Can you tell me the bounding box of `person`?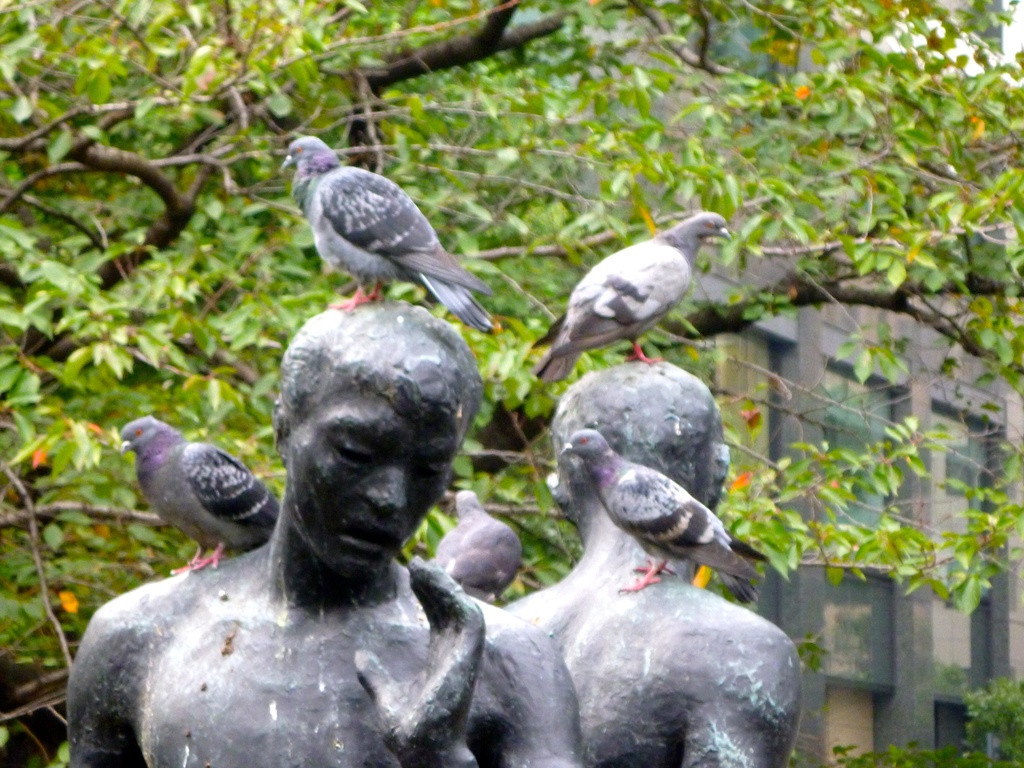
510:348:804:767.
